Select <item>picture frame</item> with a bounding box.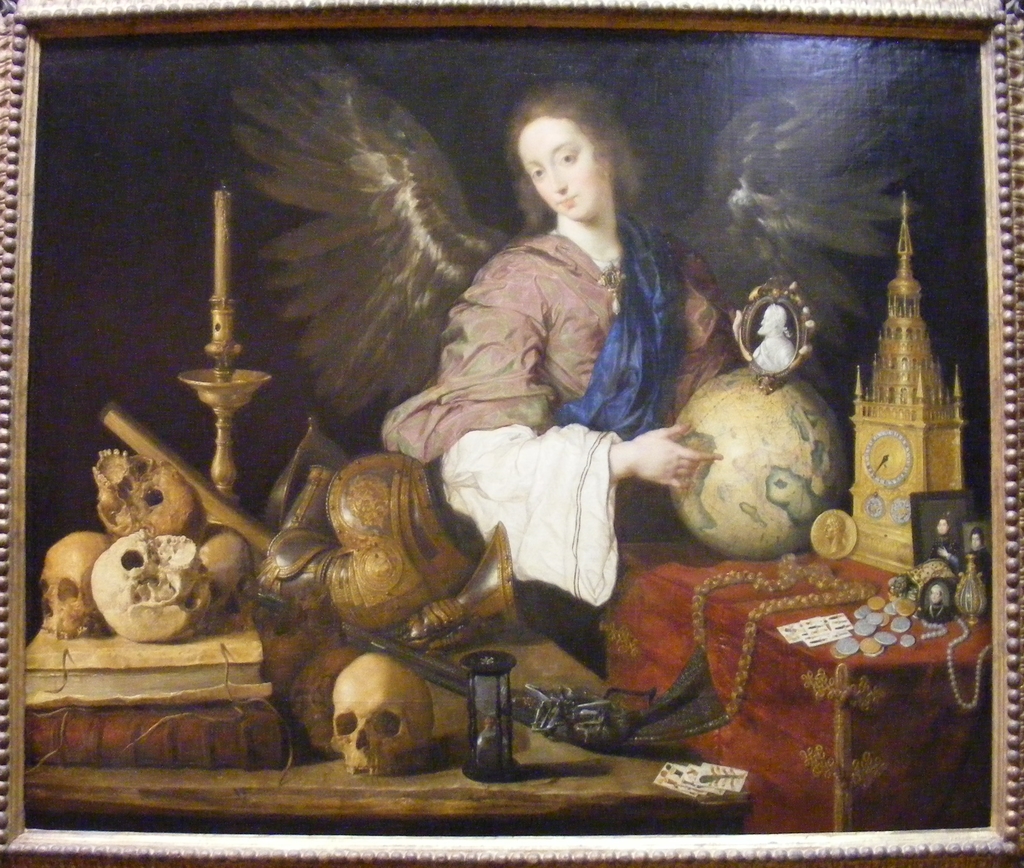
<bbox>0, 0, 1023, 867</bbox>.
